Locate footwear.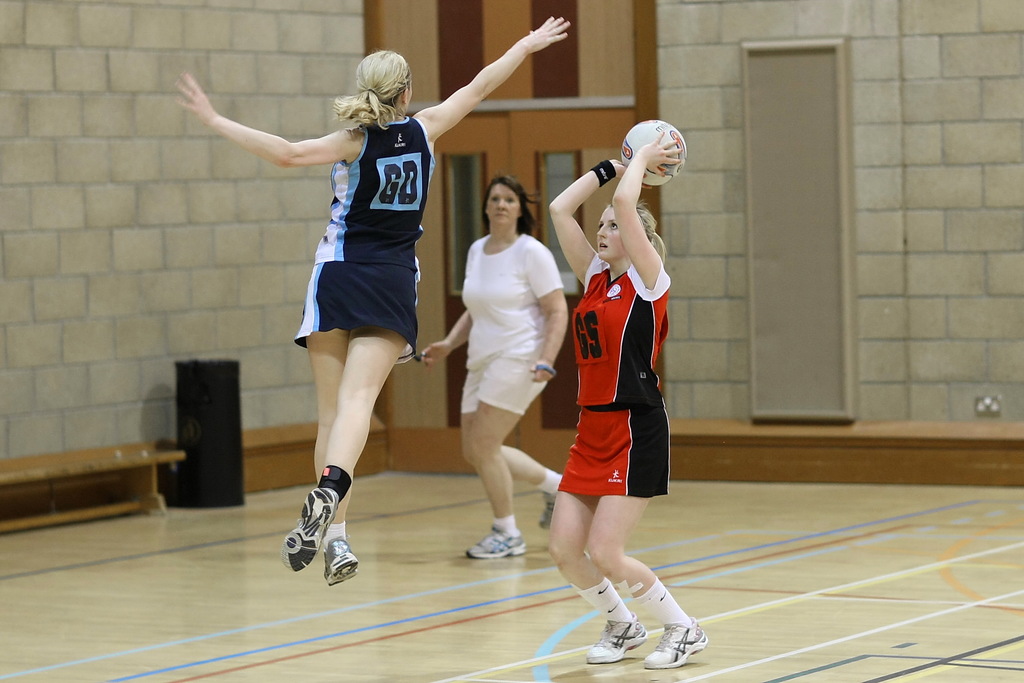
Bounding box: 587/613/647/663.
